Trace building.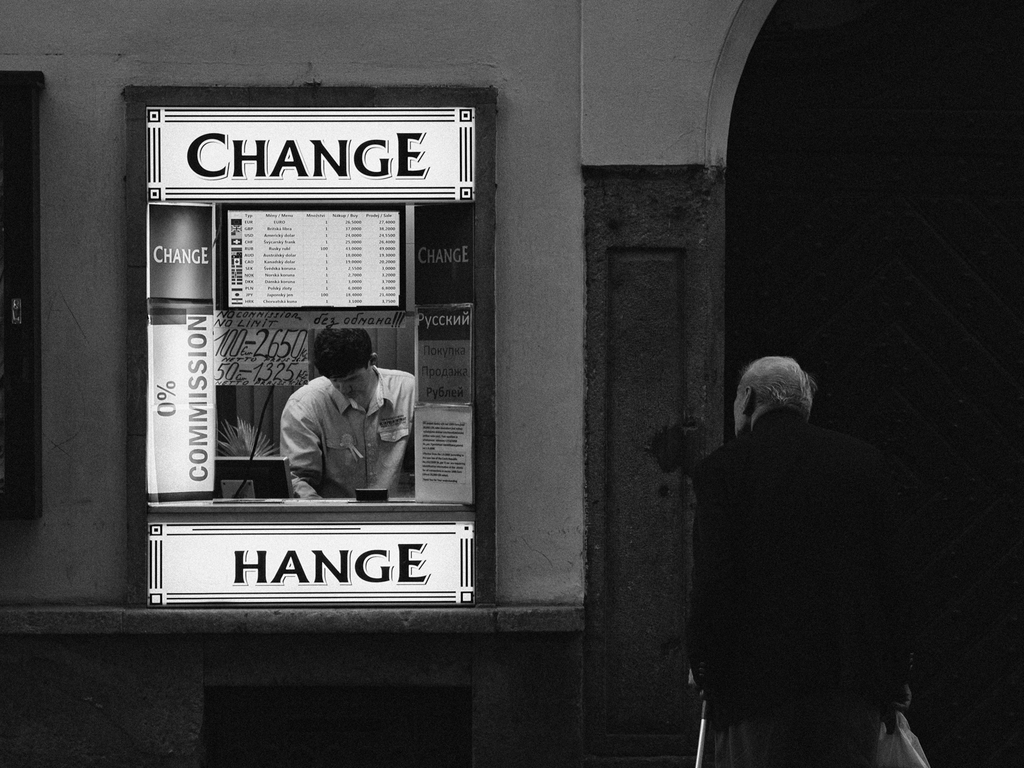
Traced to bbox=[0, 0, 1023, 767].
